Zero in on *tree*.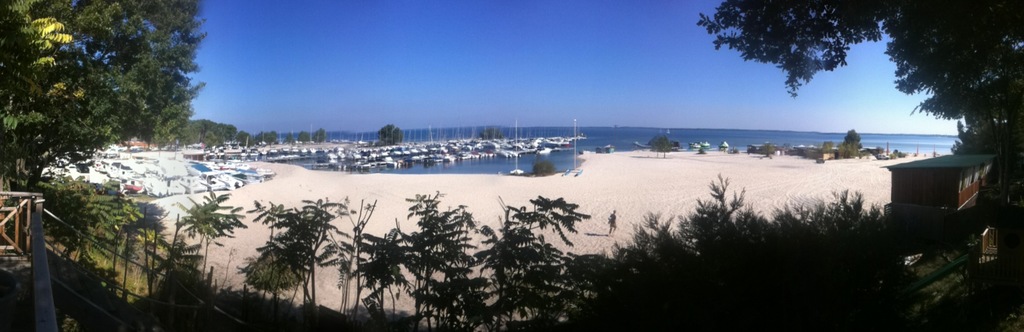
Zeroed in: 412/190/490/331.
